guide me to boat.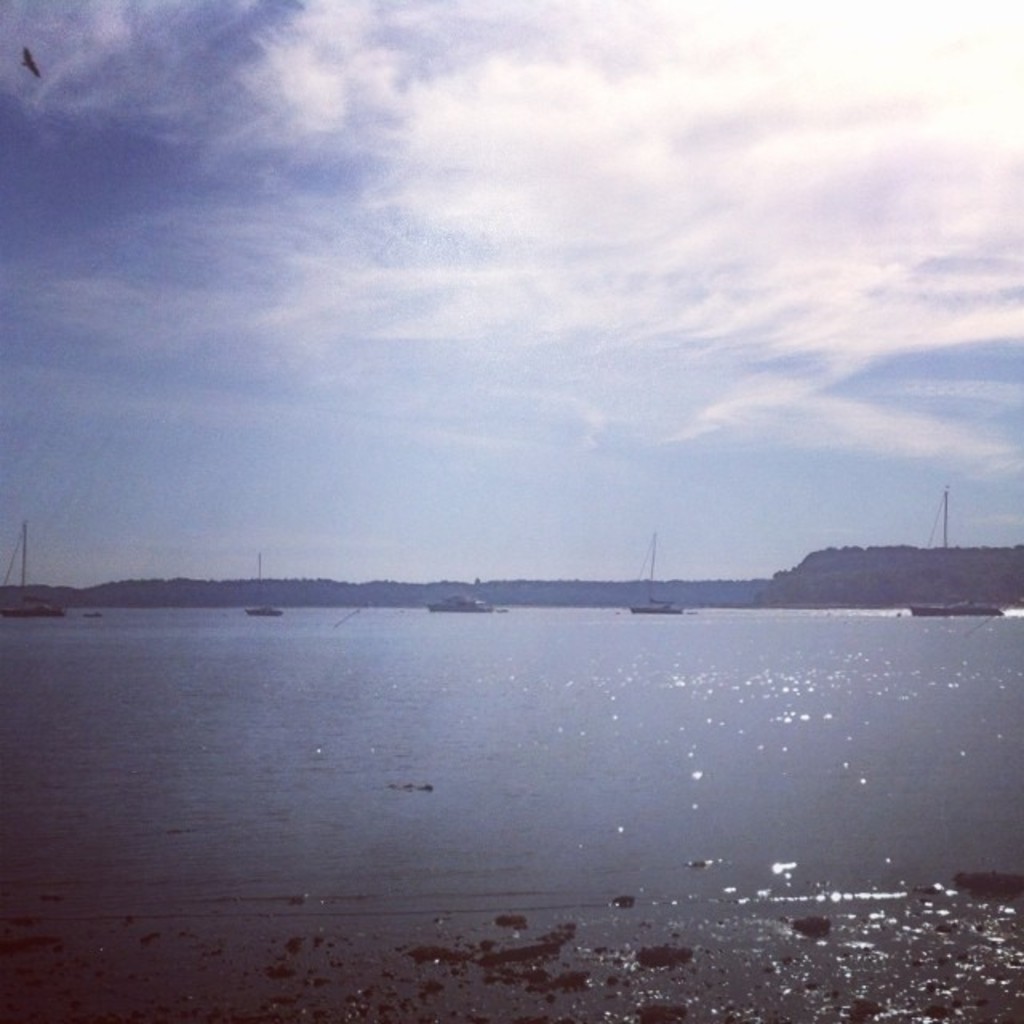
Guidance: bbox=[619, 526, 686, 616].
